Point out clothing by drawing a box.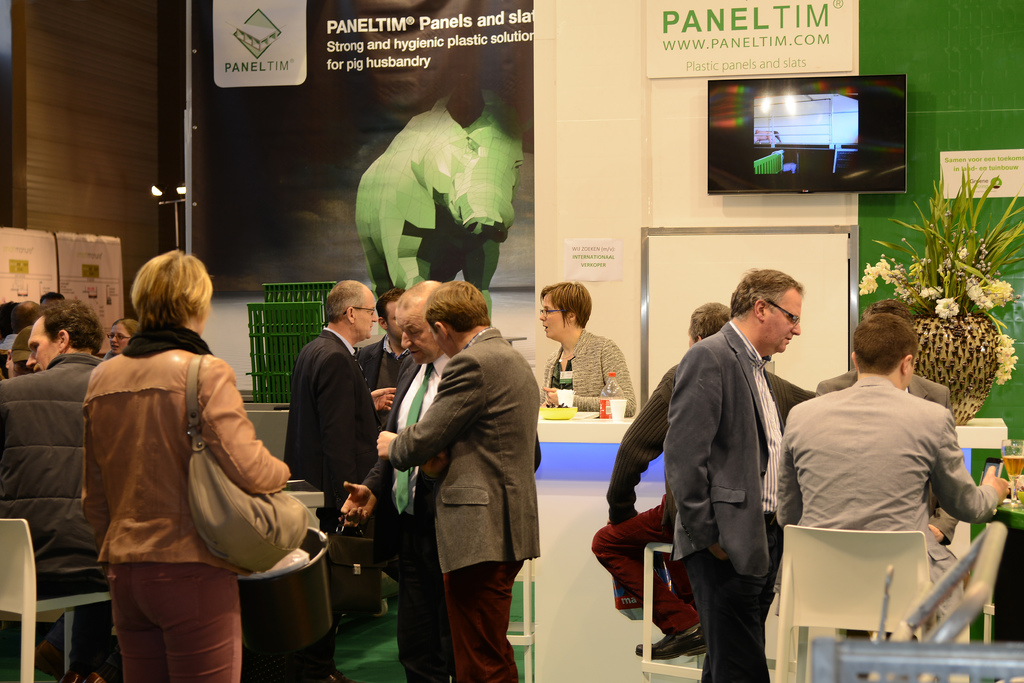
(102,558,239,680).
